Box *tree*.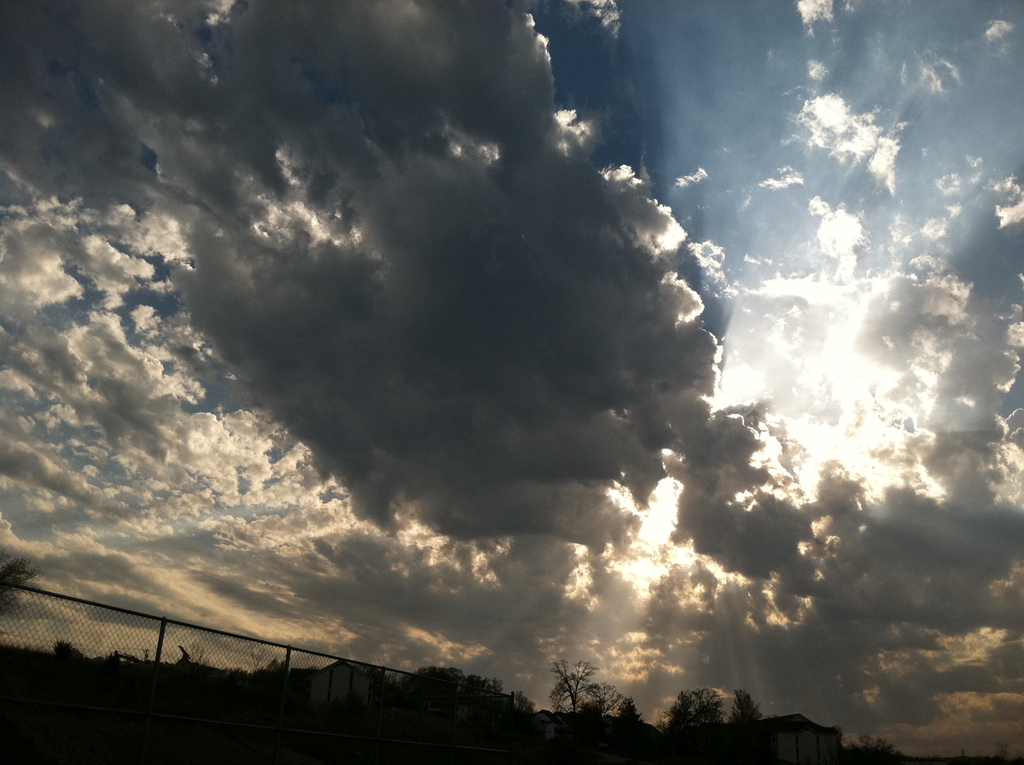
{"left": 0, "top": 550, "right": 36, "bottom": 663}.
